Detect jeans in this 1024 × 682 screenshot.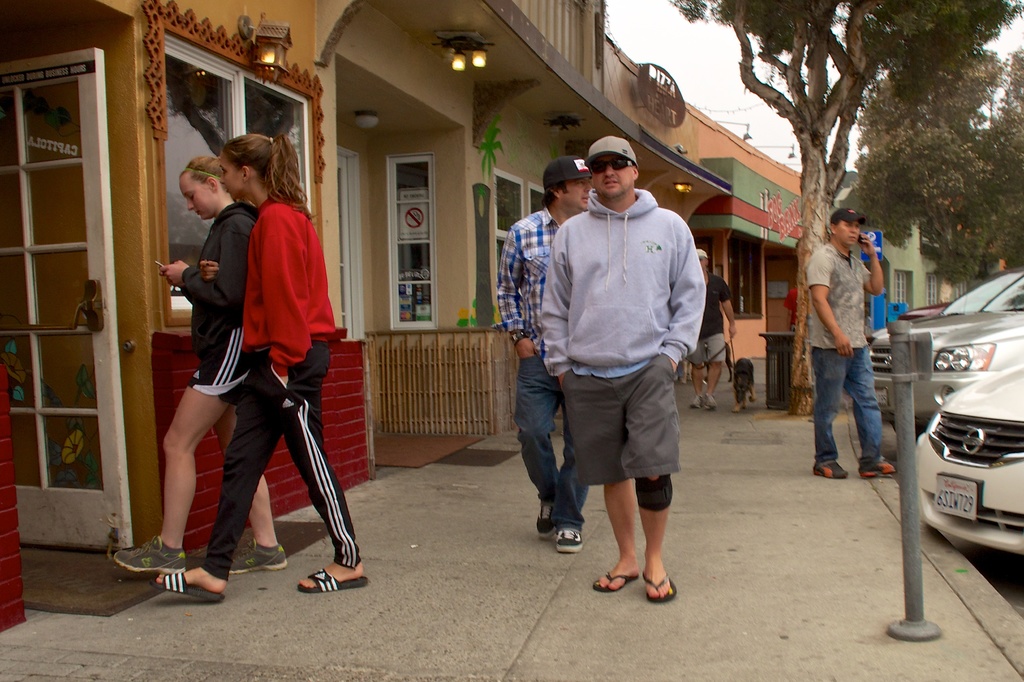
Detection: left=810, top=343, right=883, bottom=467.
